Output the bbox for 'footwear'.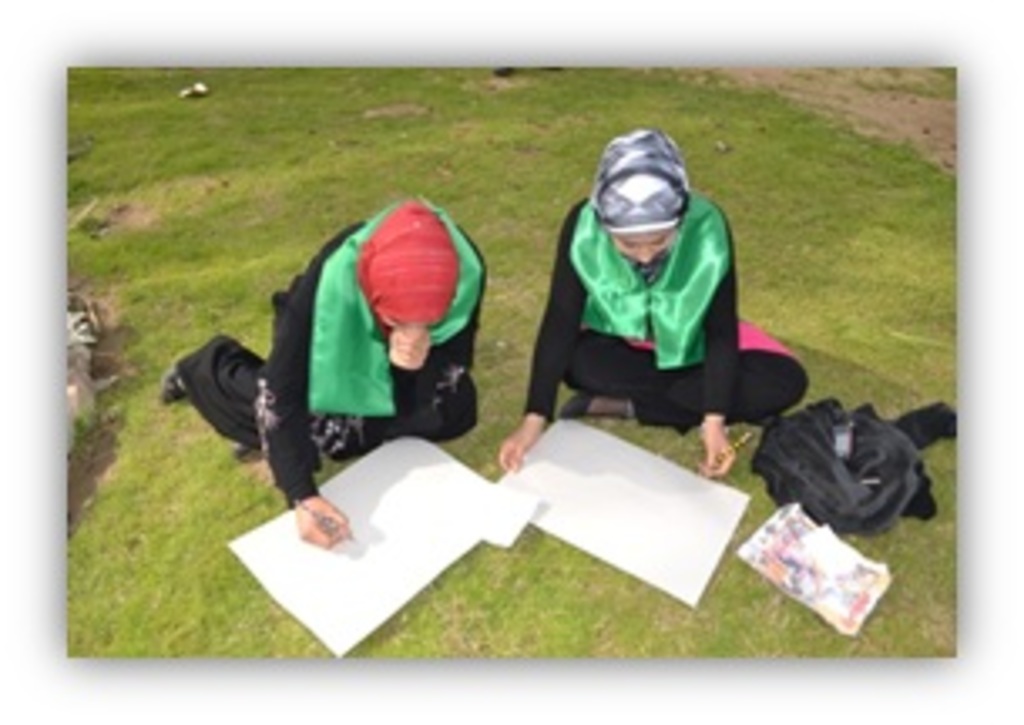
557/386/601/420.
